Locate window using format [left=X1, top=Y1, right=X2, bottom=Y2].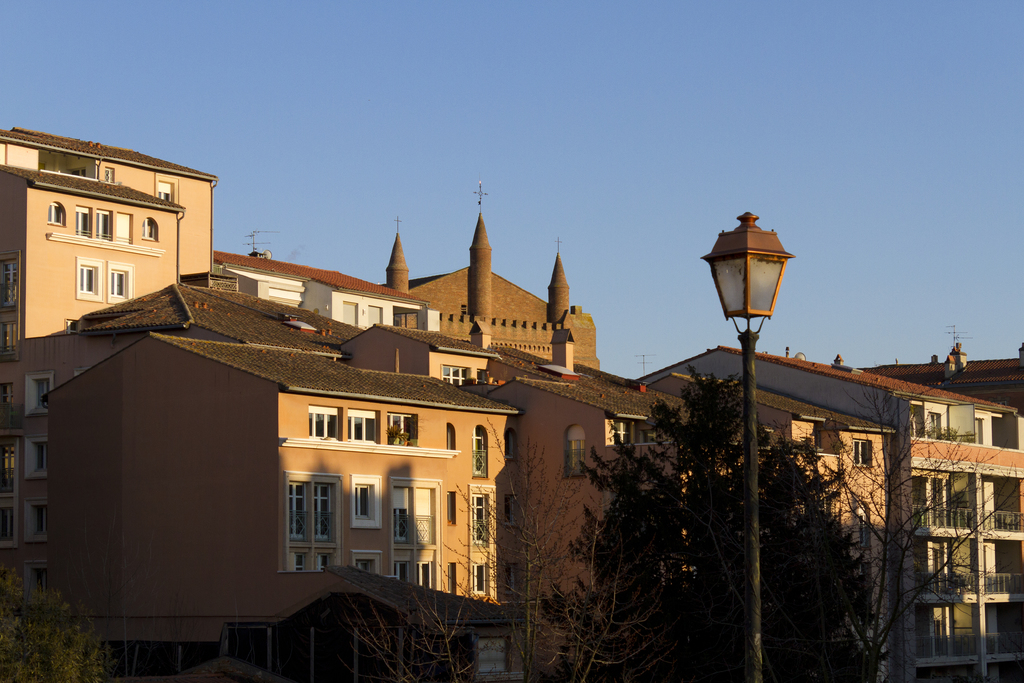
[left=469, top=494, right=492, bottom=547].
